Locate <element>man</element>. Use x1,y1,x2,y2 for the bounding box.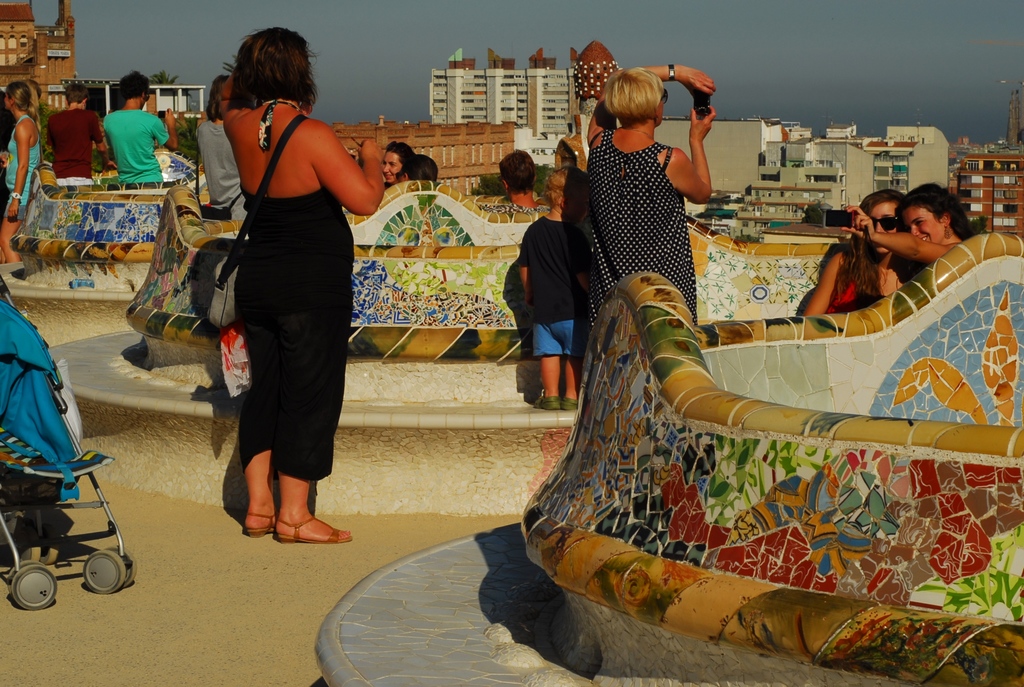
385,140,410,184.
